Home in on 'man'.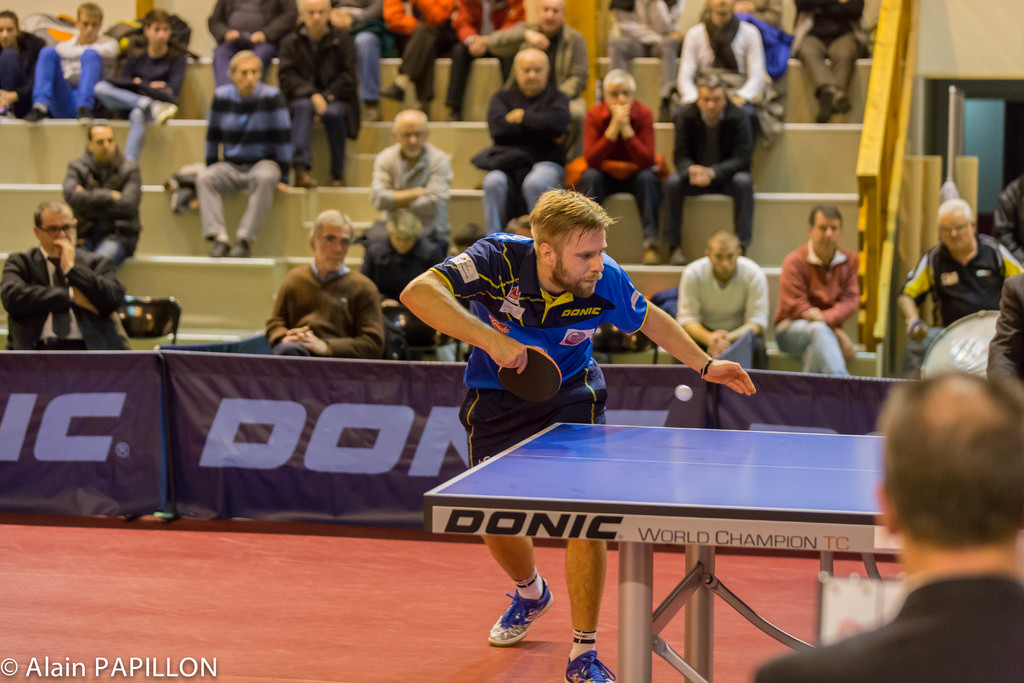
Homed in at <bbox>740, 370, 1023, 682</bbox>.
